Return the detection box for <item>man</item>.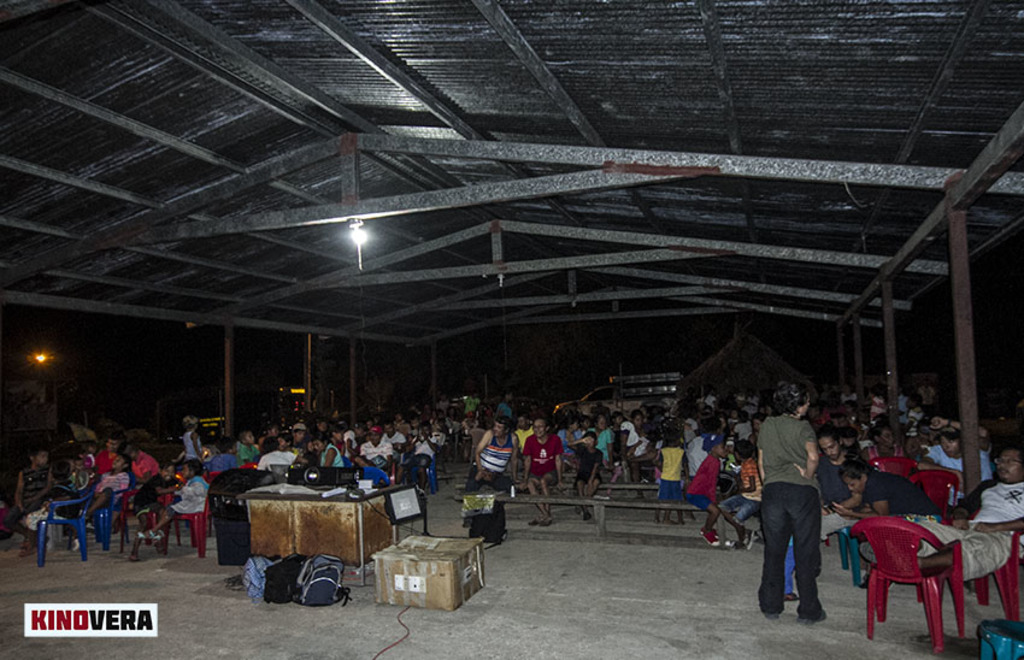
locate(858, 442, 1023, 576).
